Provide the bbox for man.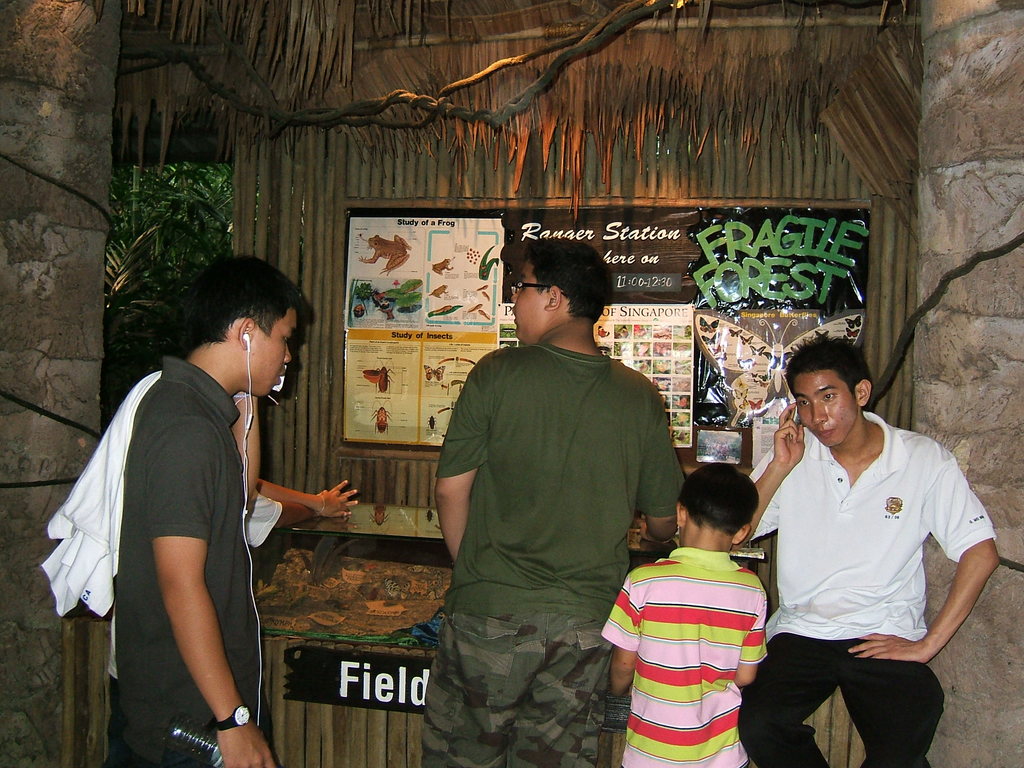
[737, 335, 990, 764].
